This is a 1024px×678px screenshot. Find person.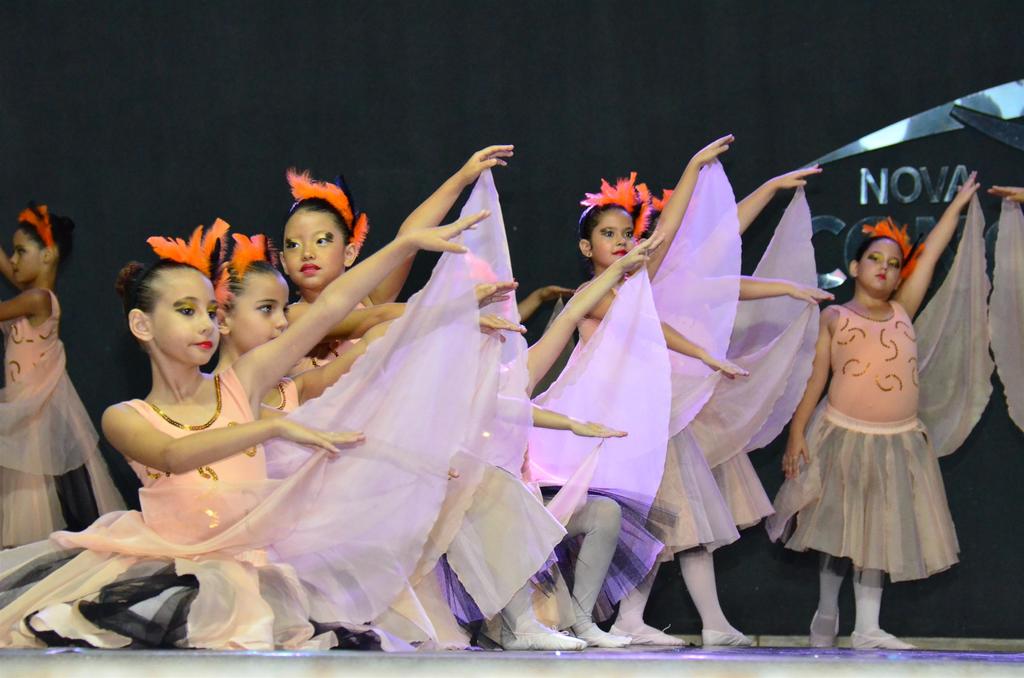
Bounding box: locate(188, 235, 465, 659).
